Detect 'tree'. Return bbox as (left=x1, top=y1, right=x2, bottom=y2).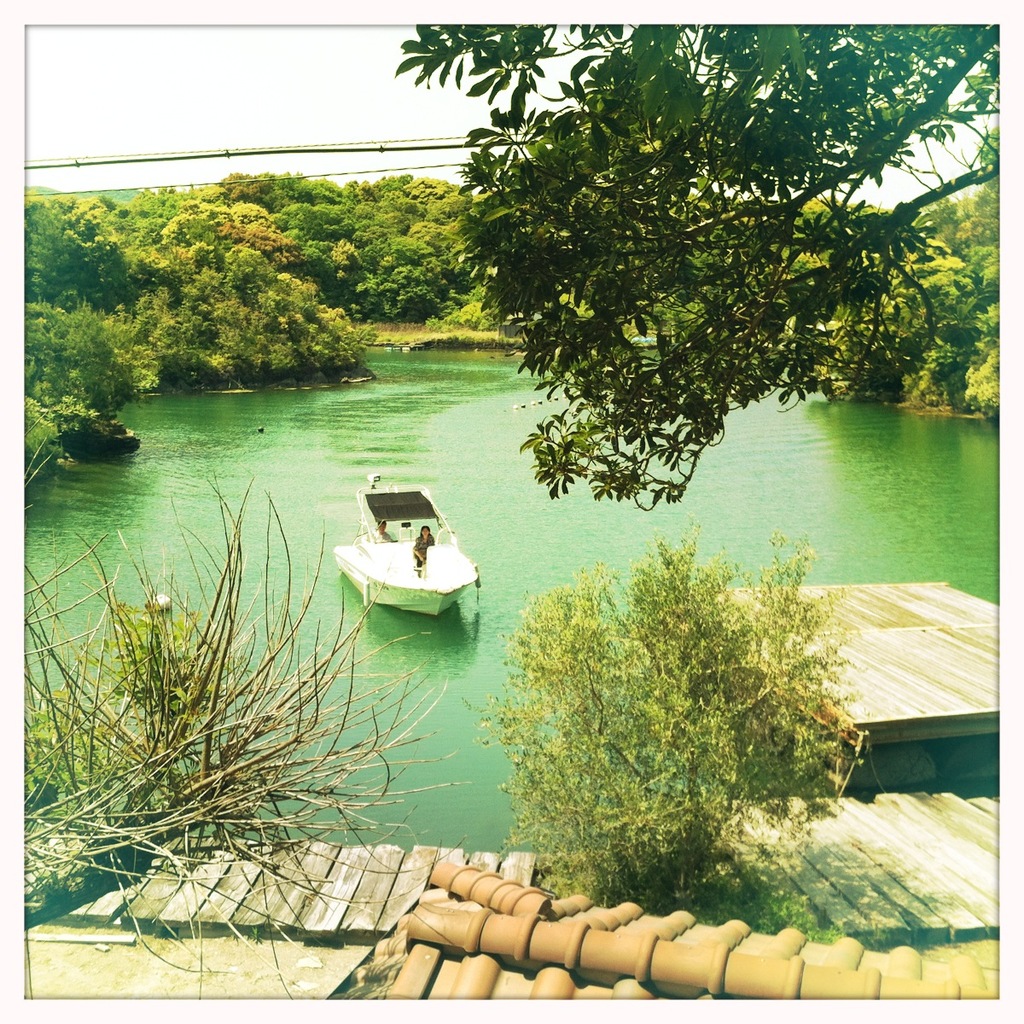
(left=402, top=169, right=483, bottom=222).
